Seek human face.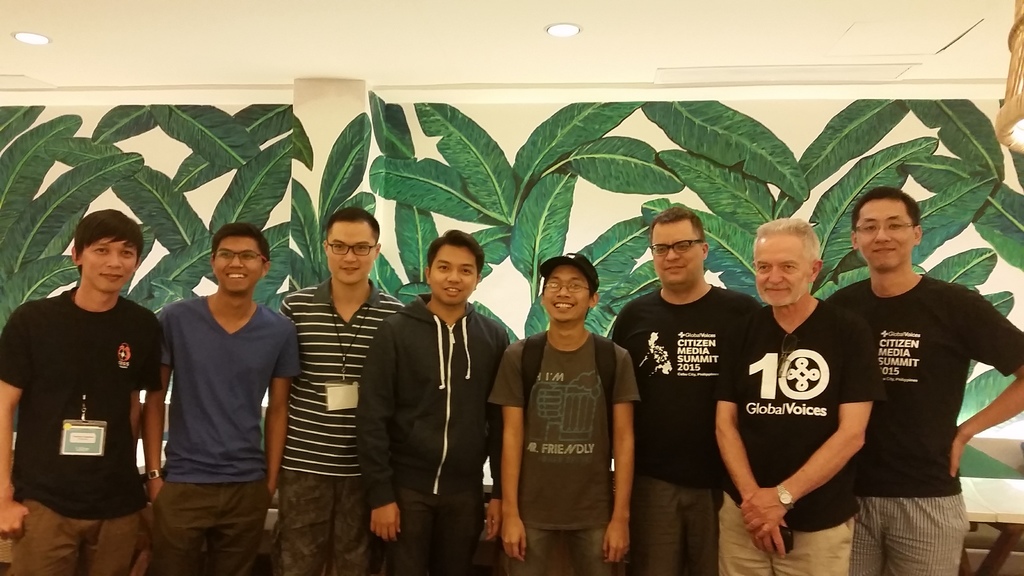
rect(756, 236, 809, 307).
